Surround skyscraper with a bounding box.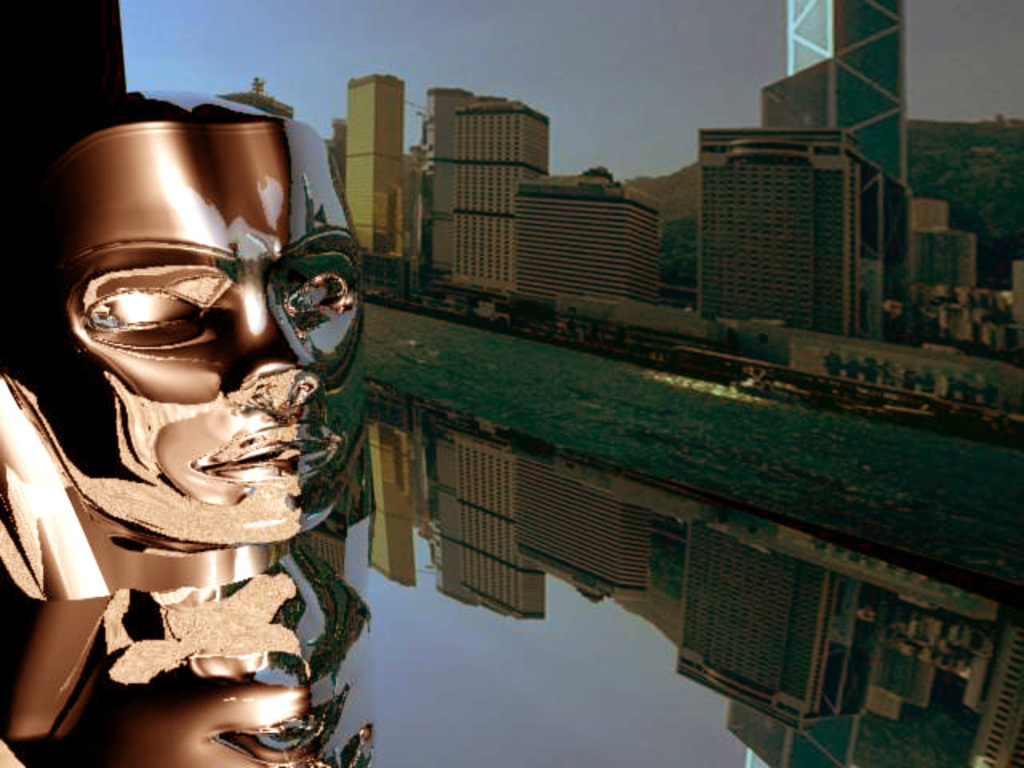
(458, 98, 550, 299).
